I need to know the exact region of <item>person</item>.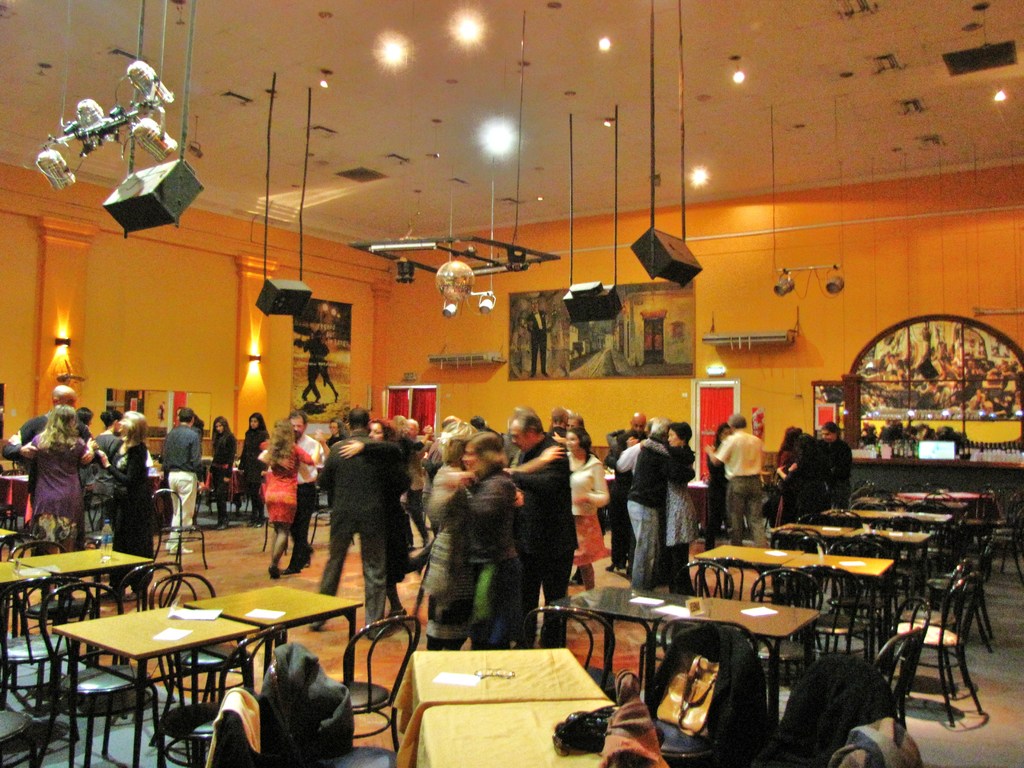
Region: l=204, t=418, r=242, b=527.
